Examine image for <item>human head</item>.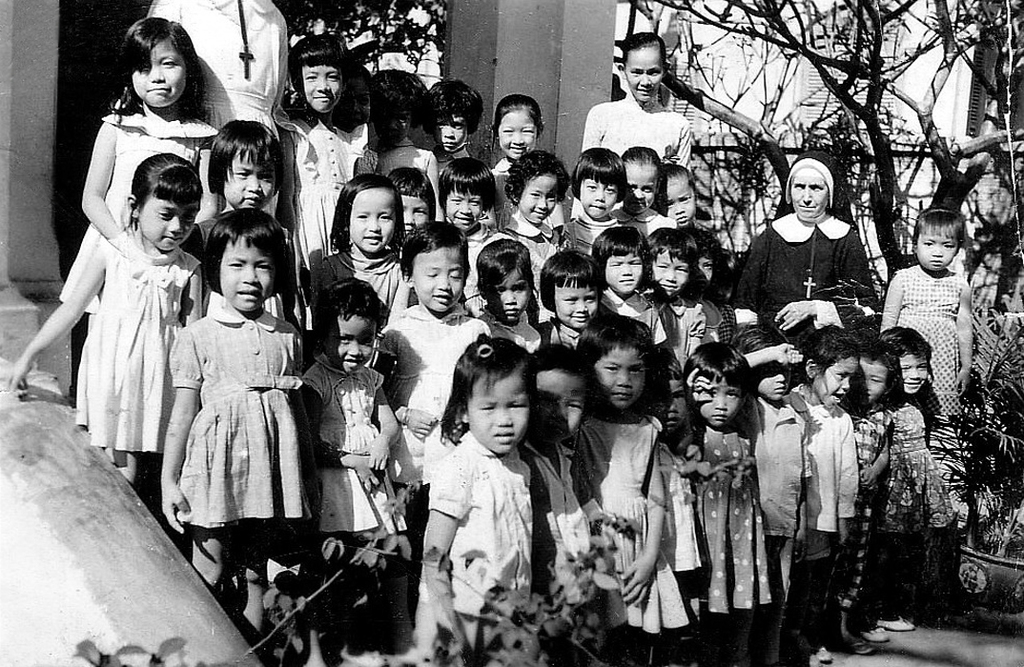
Examination result: Rect(590, 223, 651, 293).
